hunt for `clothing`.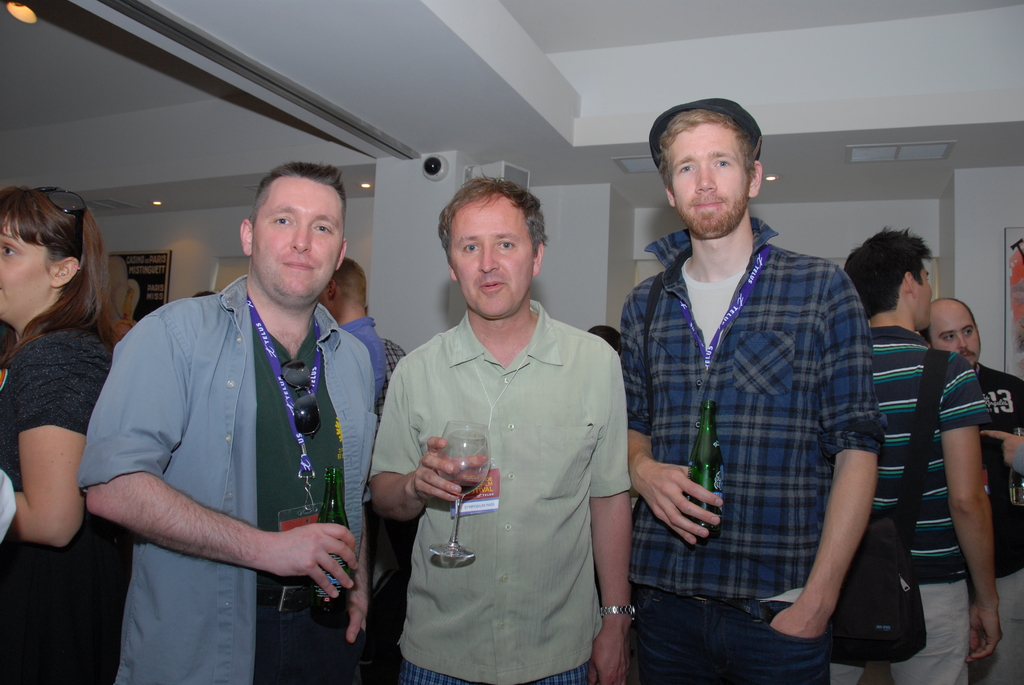
Hunted down at locate(339, 311, 402, 421).
